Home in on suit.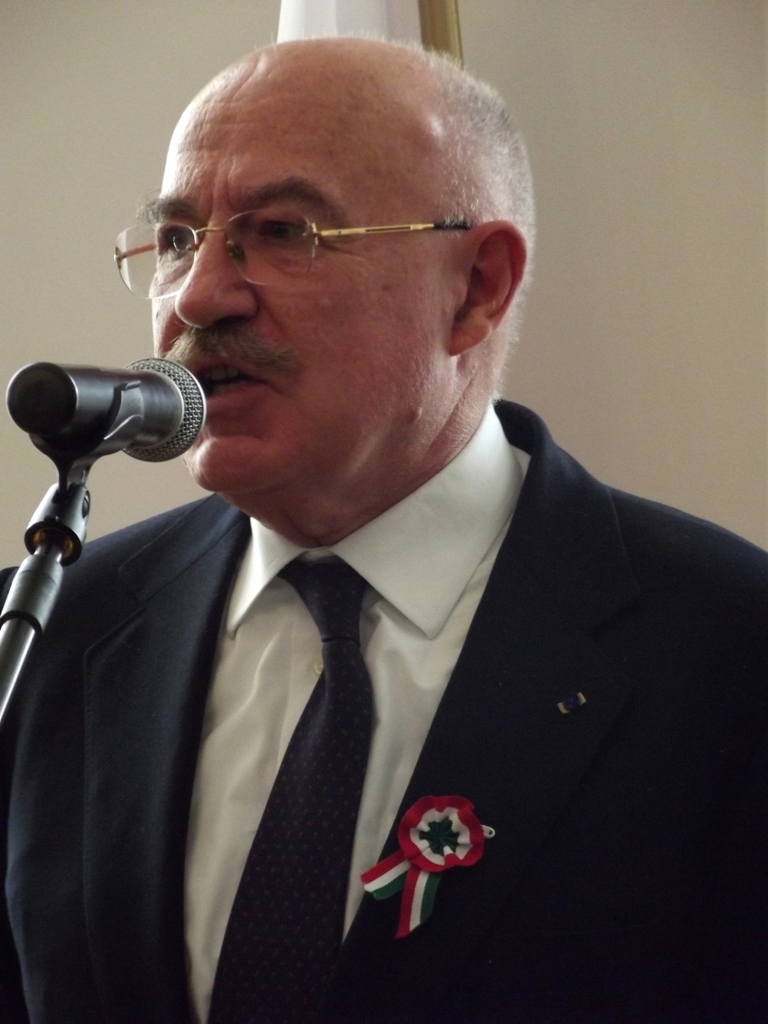
Homed in at [x1=23, y1=264, x2=723, y2=1021].
